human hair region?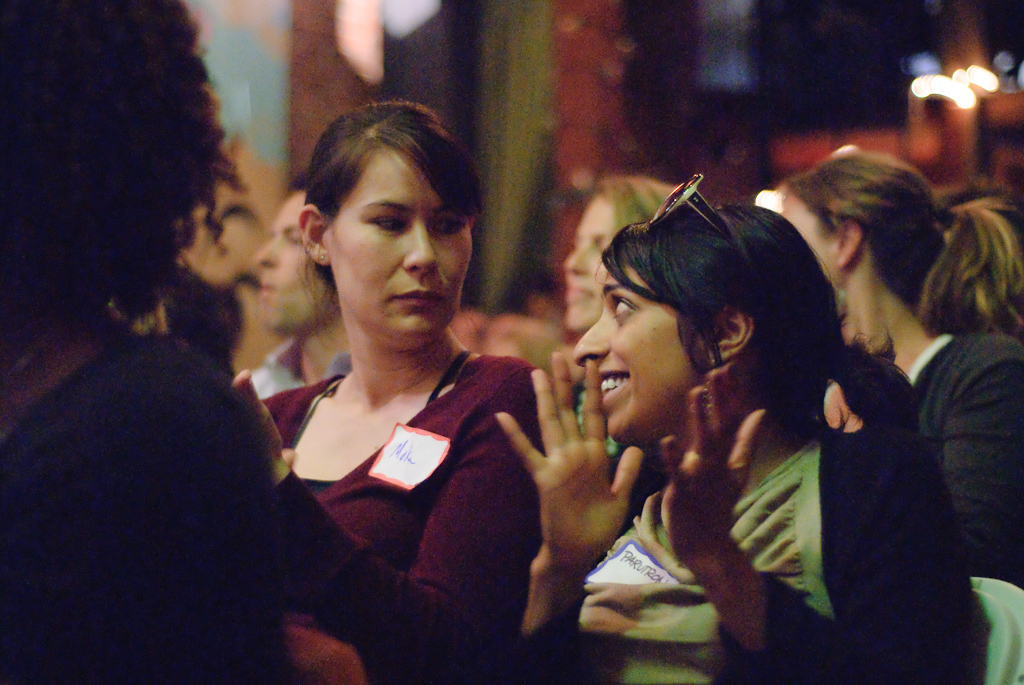
left=598, top=200, right=925, bottom=454
